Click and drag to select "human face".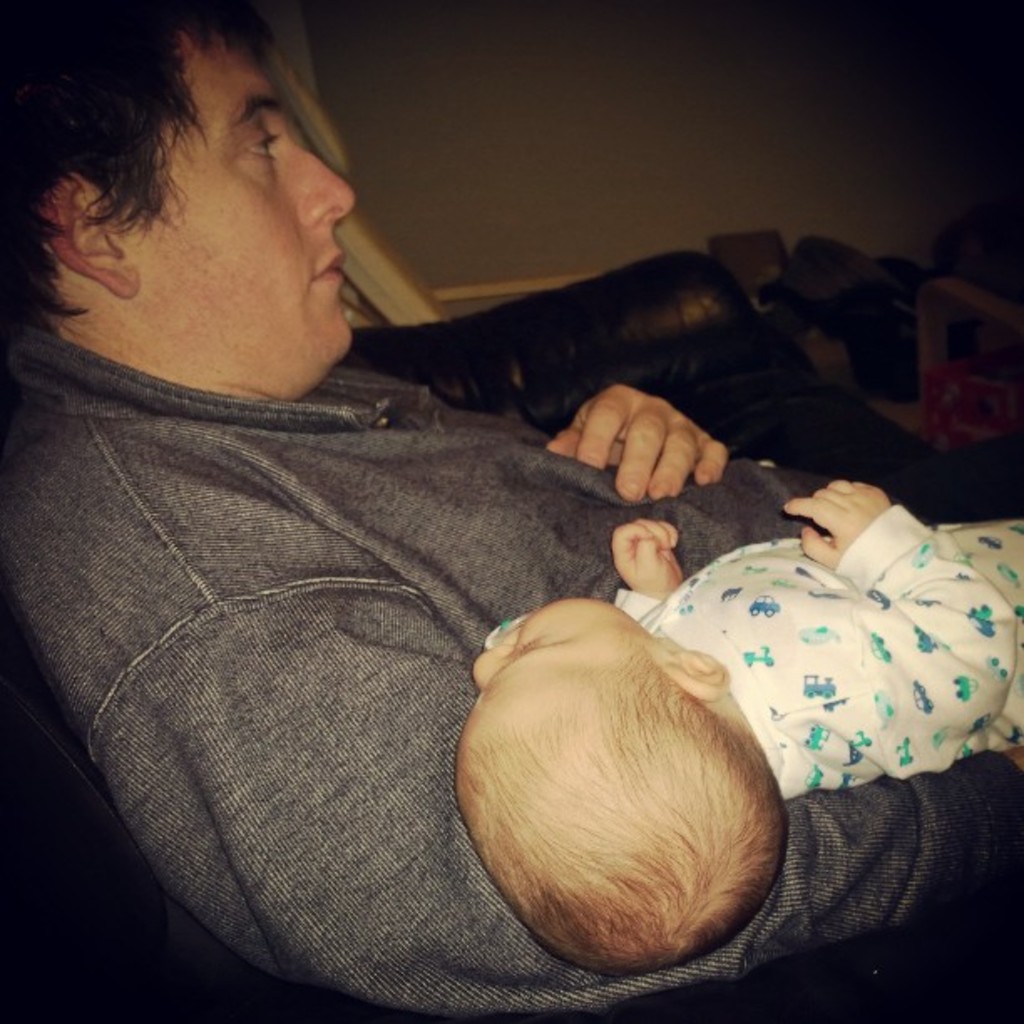
Selection: [142, 25, 355, 388].
